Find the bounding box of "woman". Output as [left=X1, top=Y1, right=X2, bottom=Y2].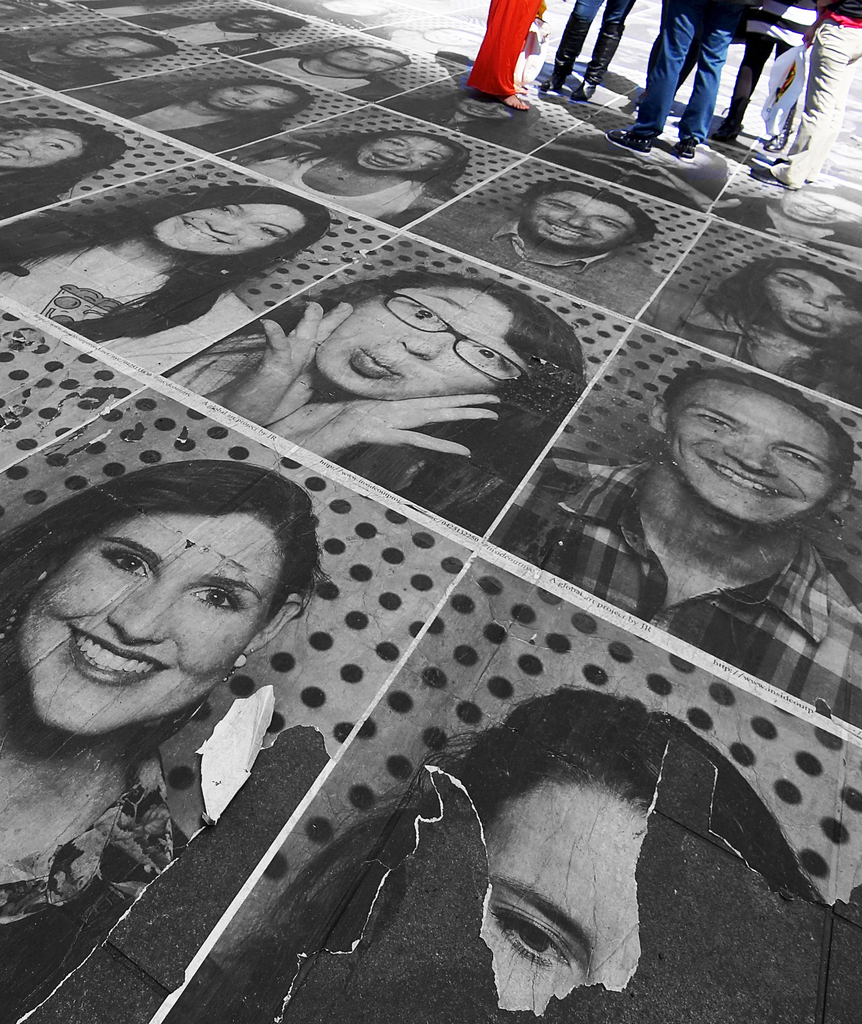
[left=93, top=76, right=312, bottom=154].
